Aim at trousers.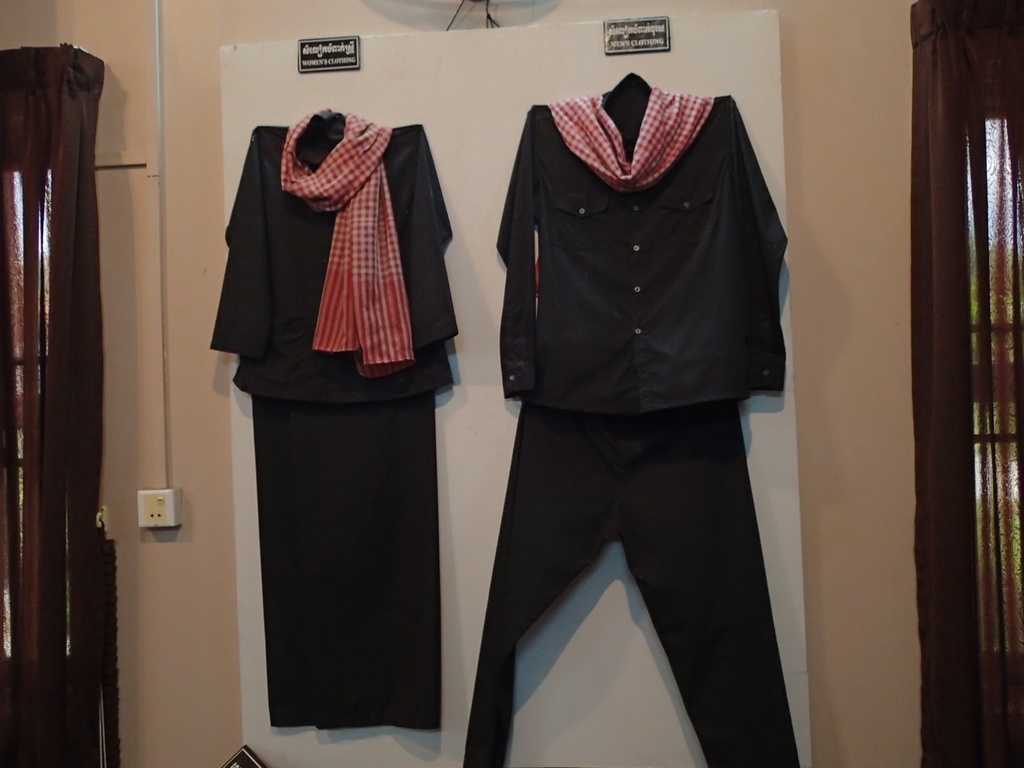
Aimed at l=484, t=300, r=778, b=711.
